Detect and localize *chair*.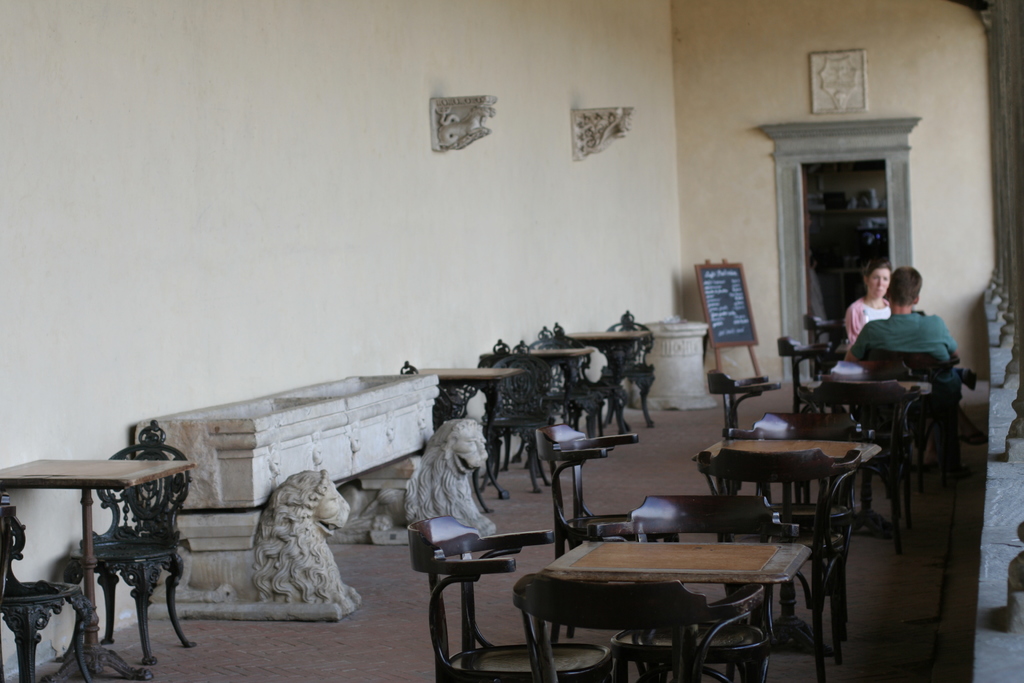
Localized at {"left": 531, "top": 420, "right": 652, "bottom": 649}.
